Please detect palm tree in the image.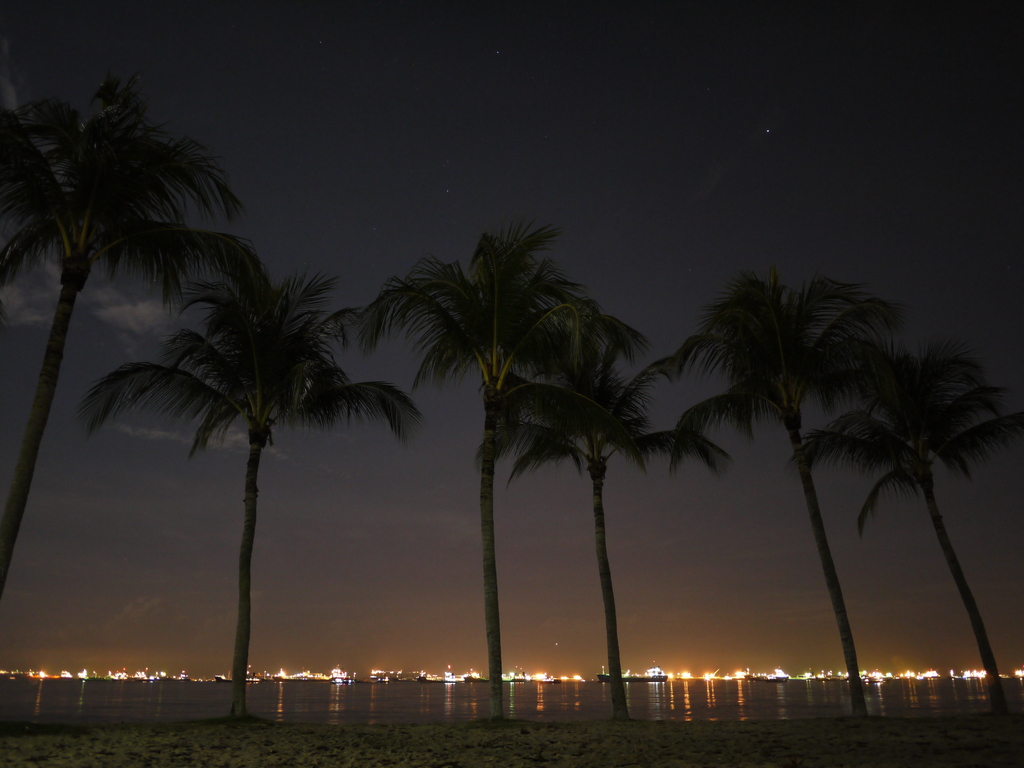
pyautogui.locateOnScreen(834, 365, 1020, 653).
